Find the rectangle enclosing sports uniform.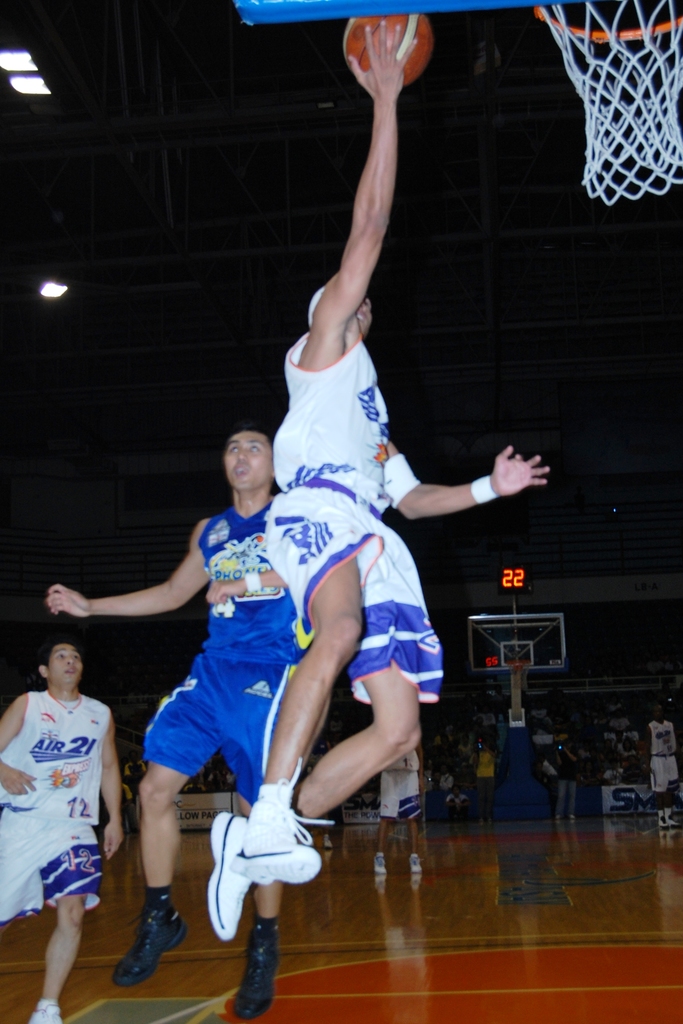
locate(108, 505, 327, 1023).
